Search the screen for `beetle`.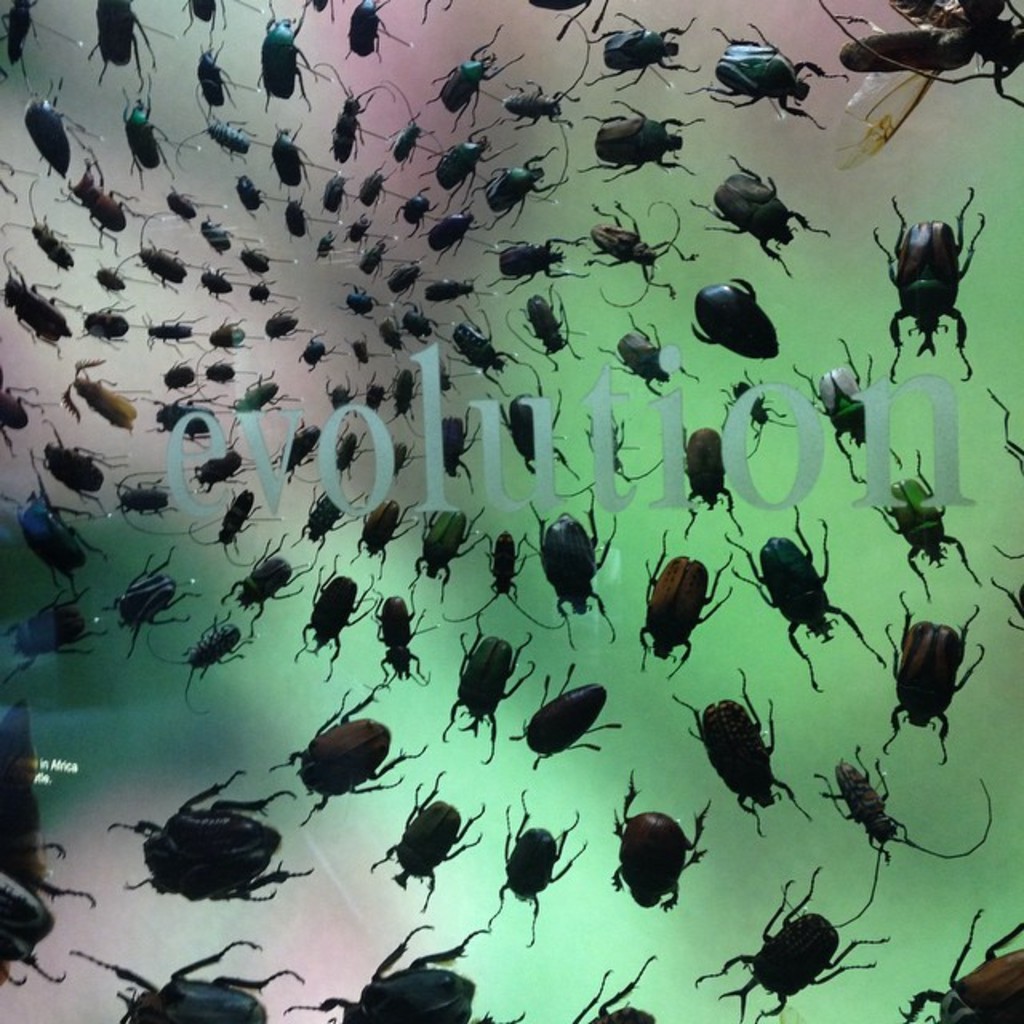
Found at [x1=310, y1=230, x2=333, y2=258].
